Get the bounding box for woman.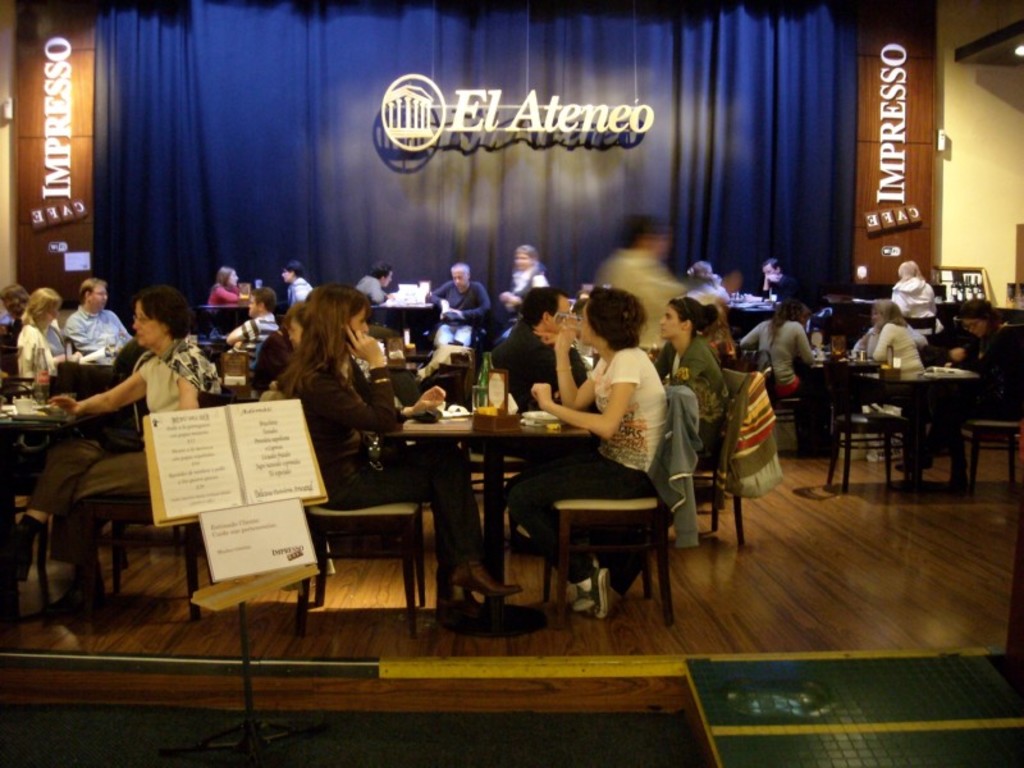
657/293/723/461.
